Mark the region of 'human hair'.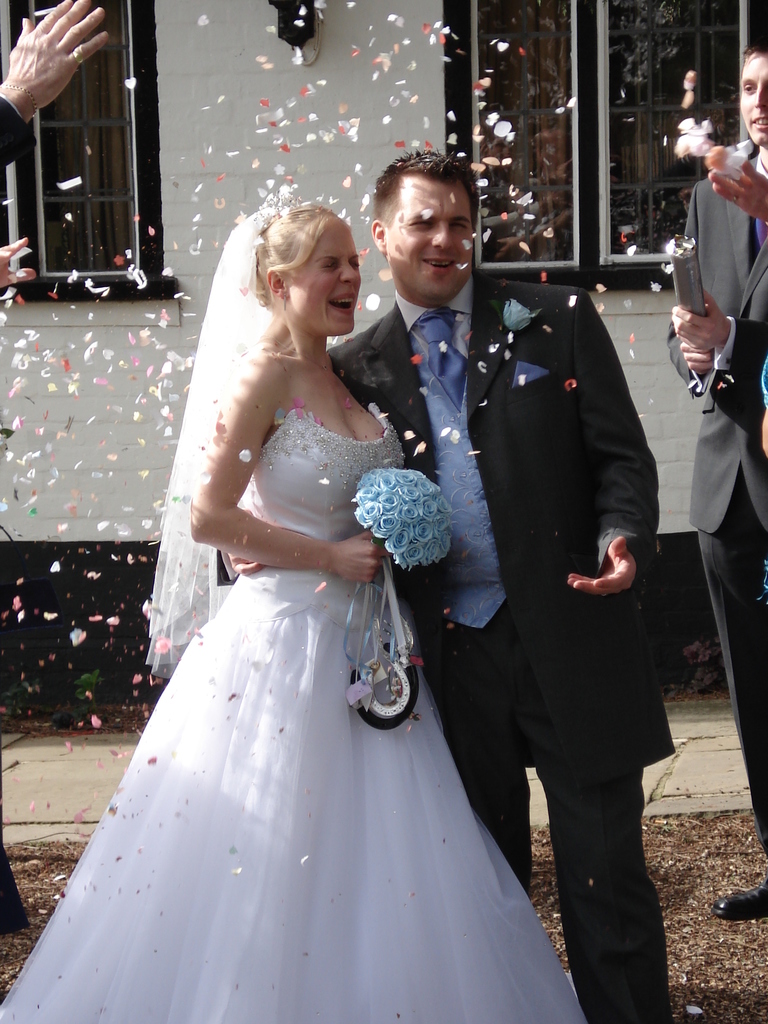
Region: 243:202:332:314.
